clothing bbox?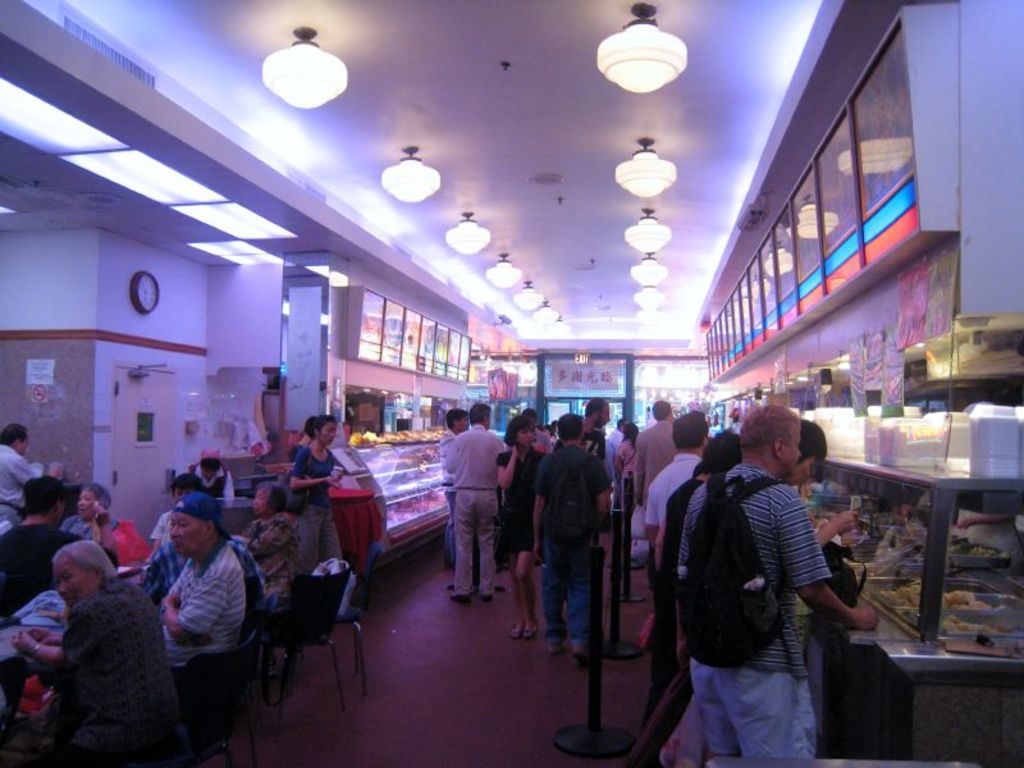
(531,535,585,636)
